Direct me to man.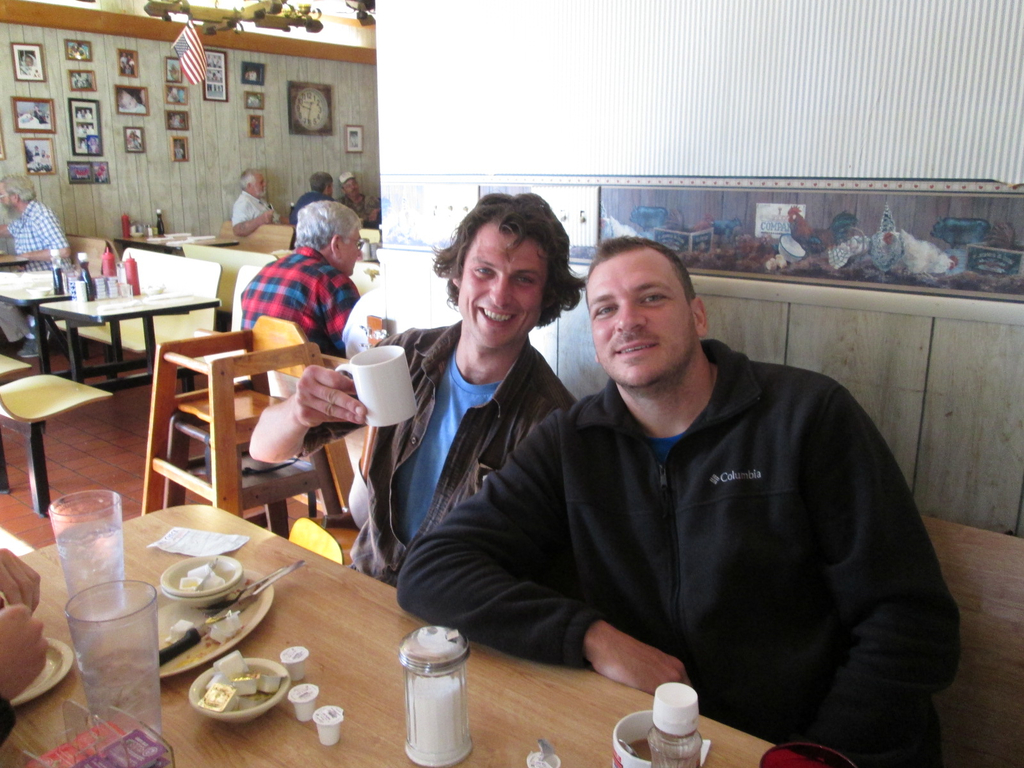
Direction: region(287, 167, 335, 230).
